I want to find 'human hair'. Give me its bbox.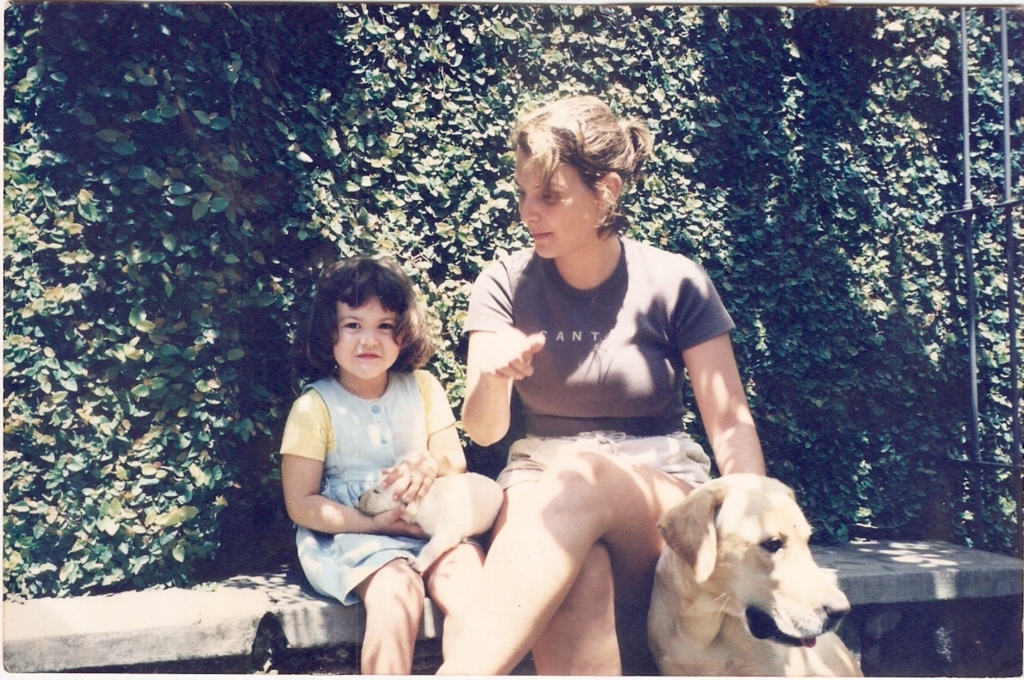
(316,254,432,386).
